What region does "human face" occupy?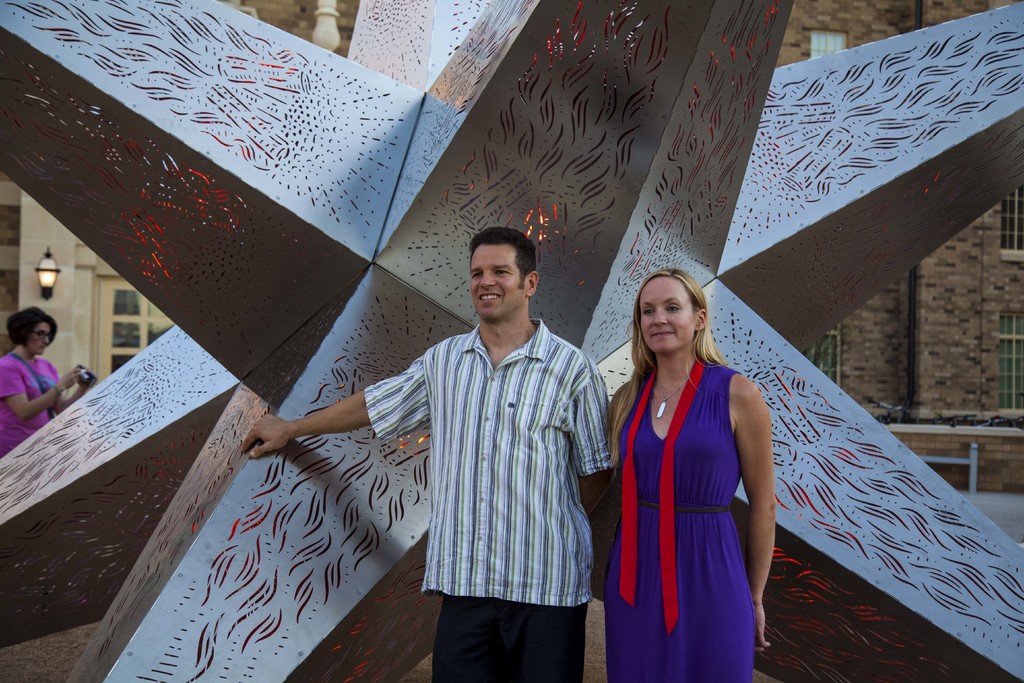
{"x1": 640, "y1": 274, "x2": 694, "y2": 354}.
